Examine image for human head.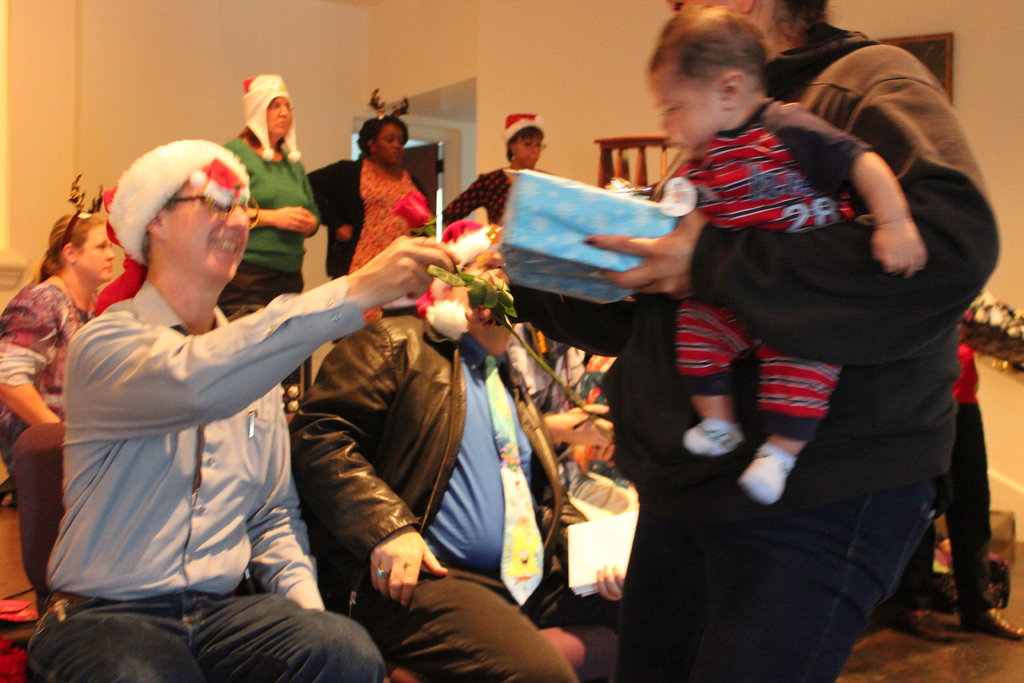
Examination result: Rect(87, 127, 248, 287).
